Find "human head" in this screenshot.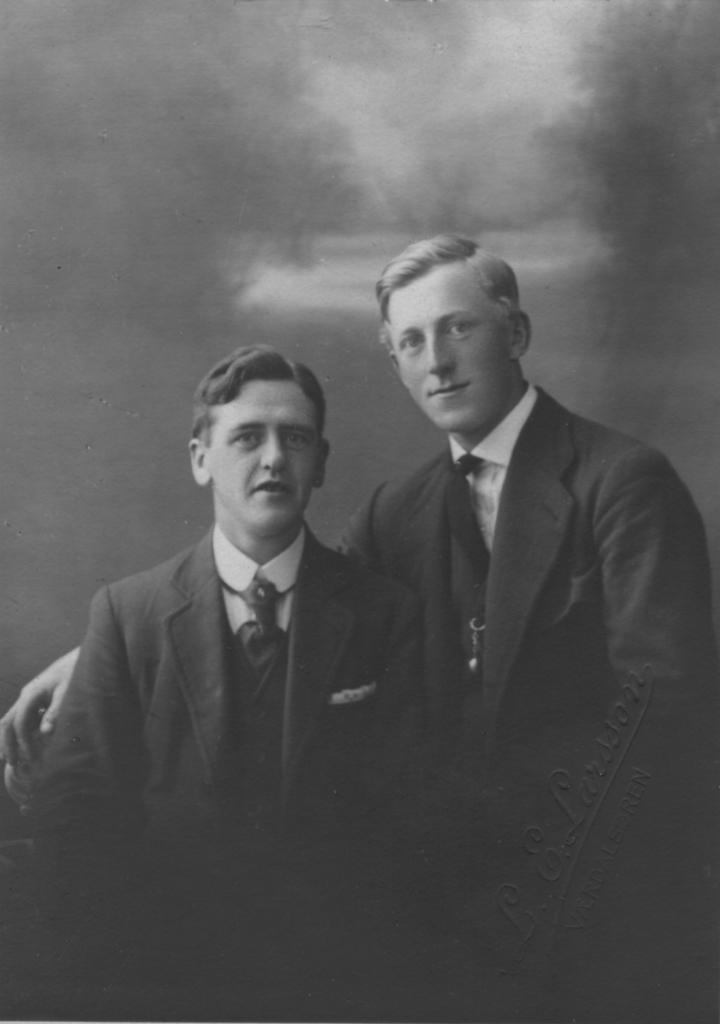
The bounding box for "human head" is (186,344,330,540).
